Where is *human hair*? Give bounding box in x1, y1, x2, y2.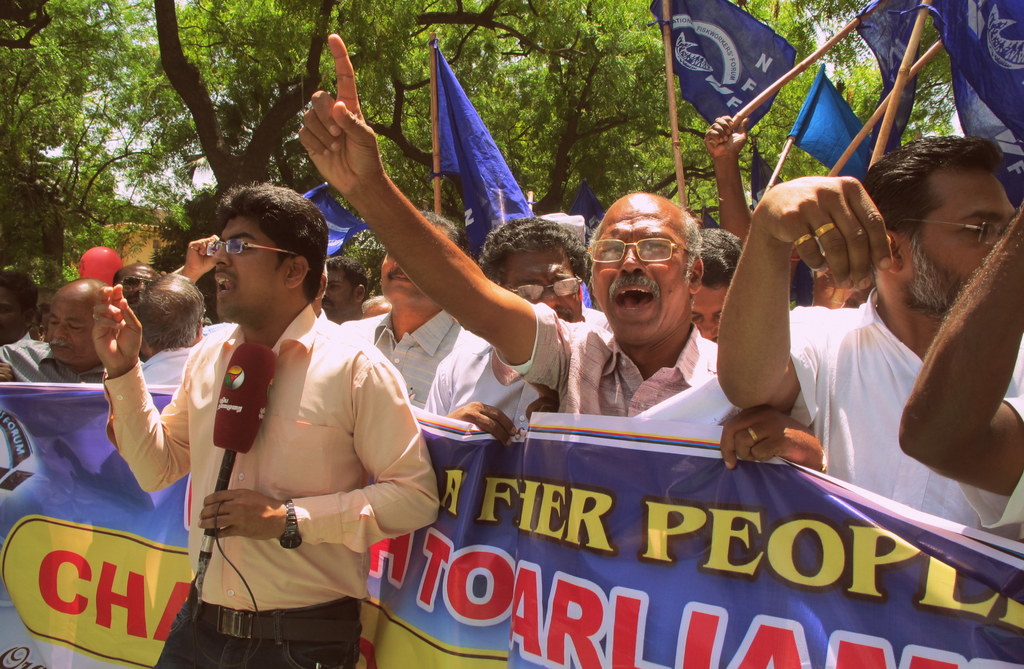
696, 225, 744, 292.
